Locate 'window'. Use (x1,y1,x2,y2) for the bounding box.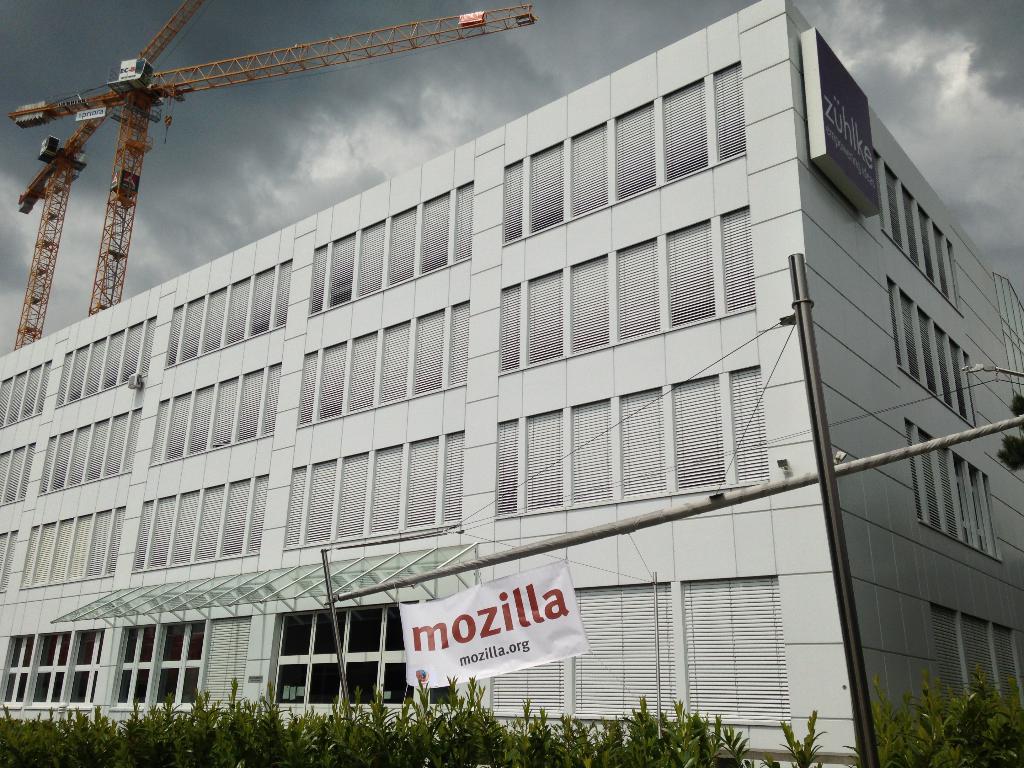
(86,507,111,584).
